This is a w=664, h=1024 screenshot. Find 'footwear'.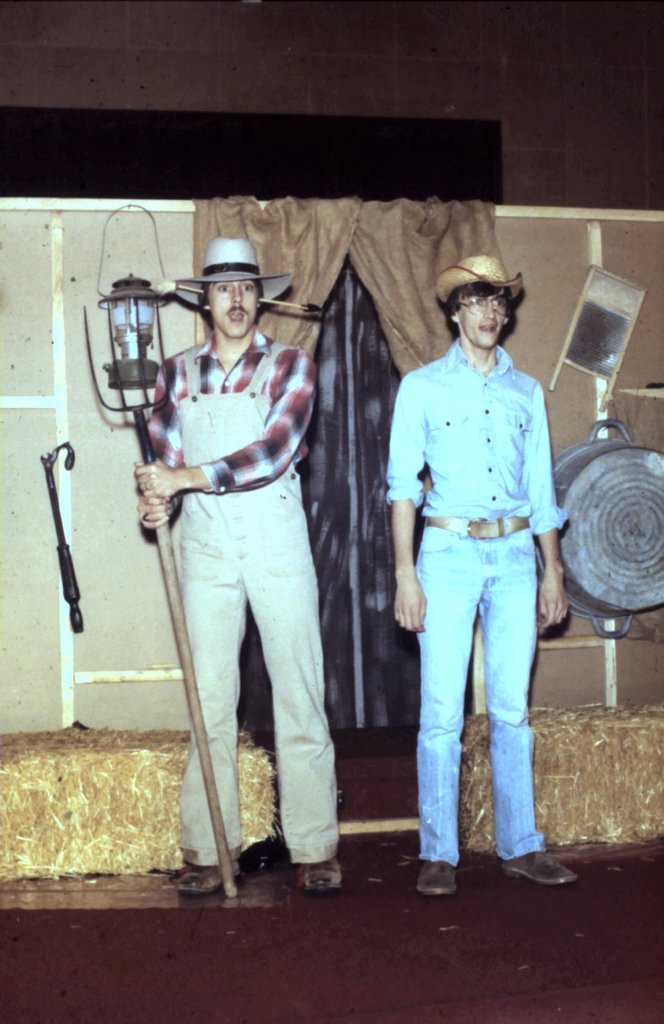
Bounding box: <region>417, 865, 464, 903</region>.
